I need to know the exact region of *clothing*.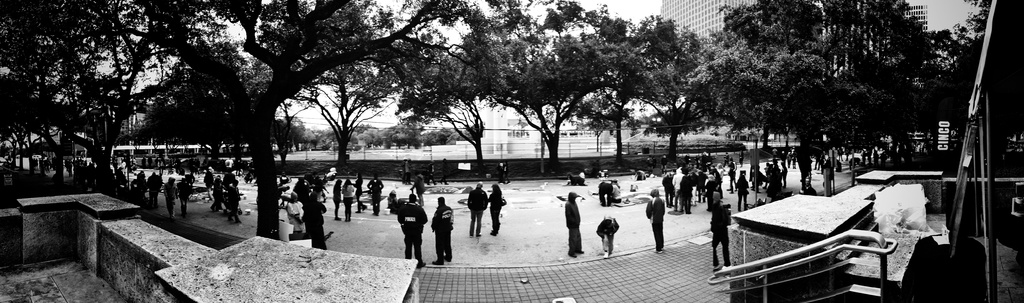
Region: bbox(210, 192, 220, 219).
